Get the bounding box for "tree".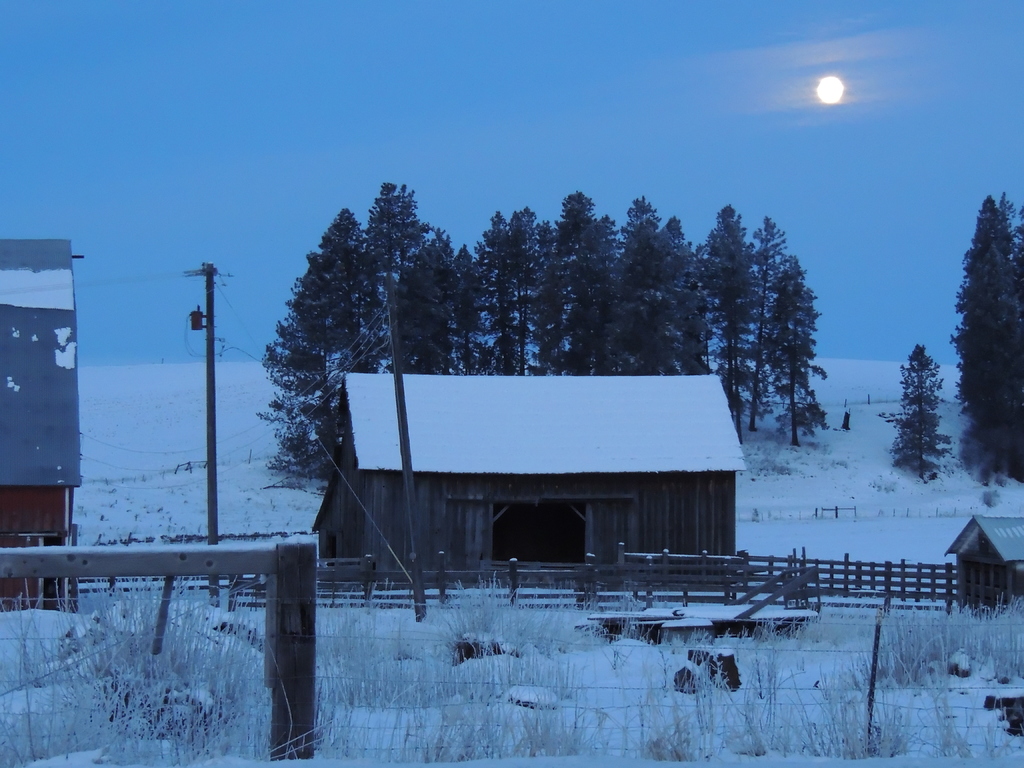
{"x1": 999, "y1": 192, "x2": 1023, "y2": 277}.
